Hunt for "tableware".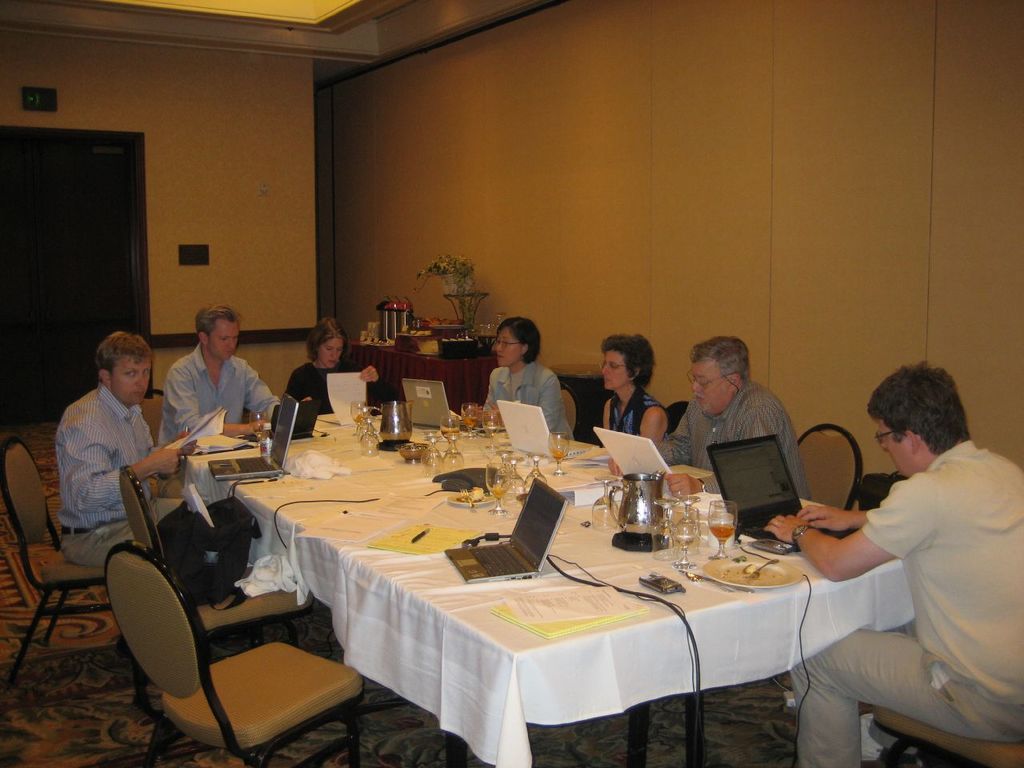
Hunted down at 423:430:438:455.
